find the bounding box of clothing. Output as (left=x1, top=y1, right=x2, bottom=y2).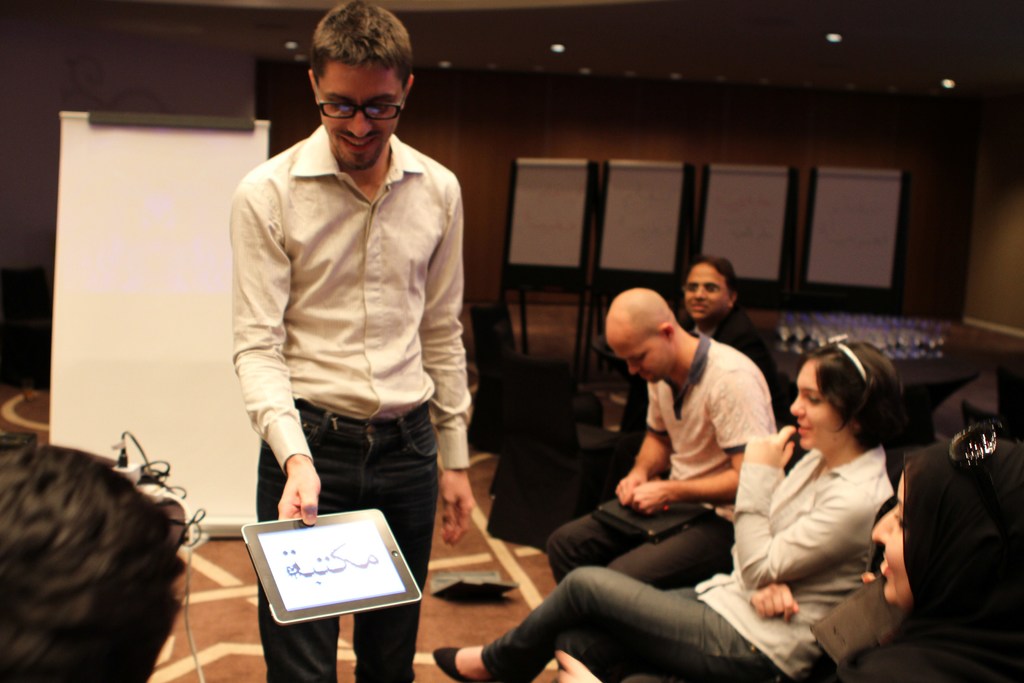
(left=447, top=452, right=894, bottom=682).
